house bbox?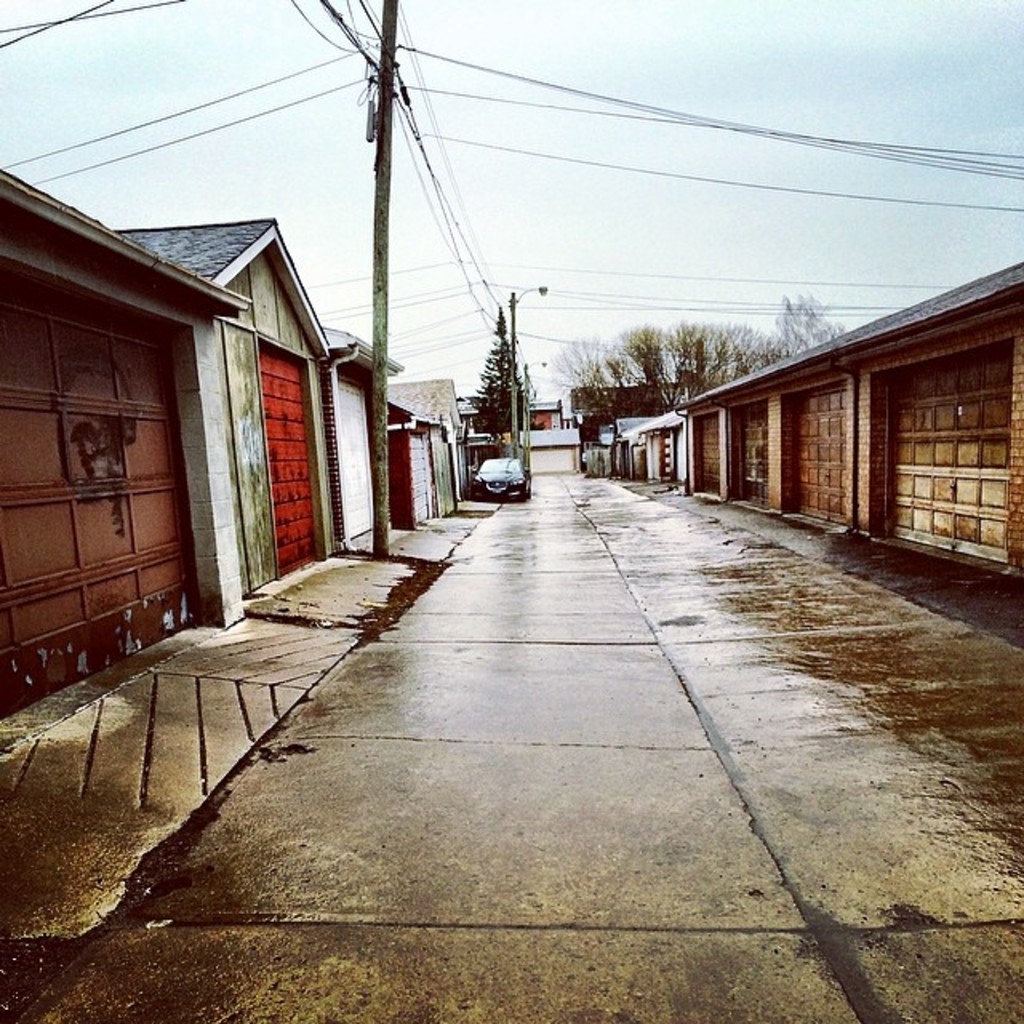
box=[570, 378, 686, 477]
